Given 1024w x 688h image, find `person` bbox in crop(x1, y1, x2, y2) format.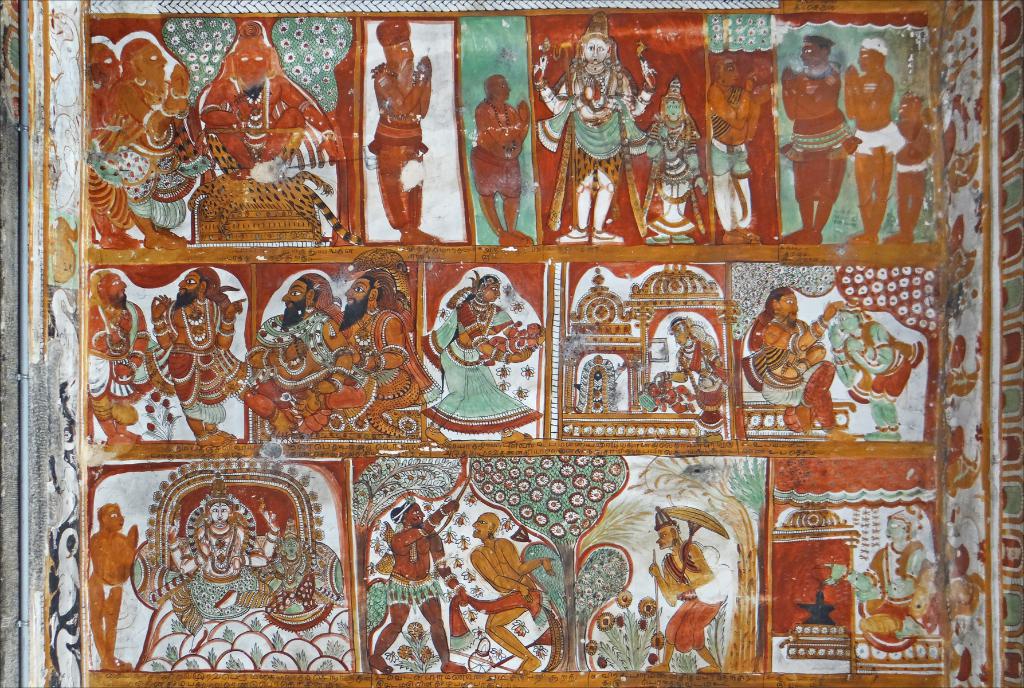
crop(900, 88, 934, 243).
